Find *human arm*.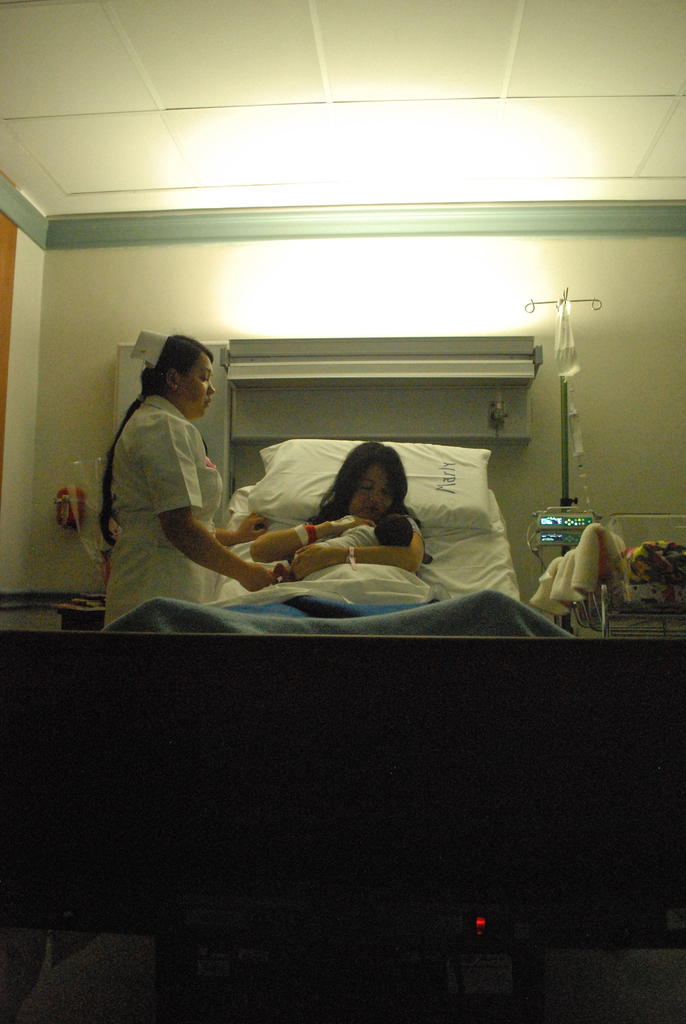
291:516:437:581.
